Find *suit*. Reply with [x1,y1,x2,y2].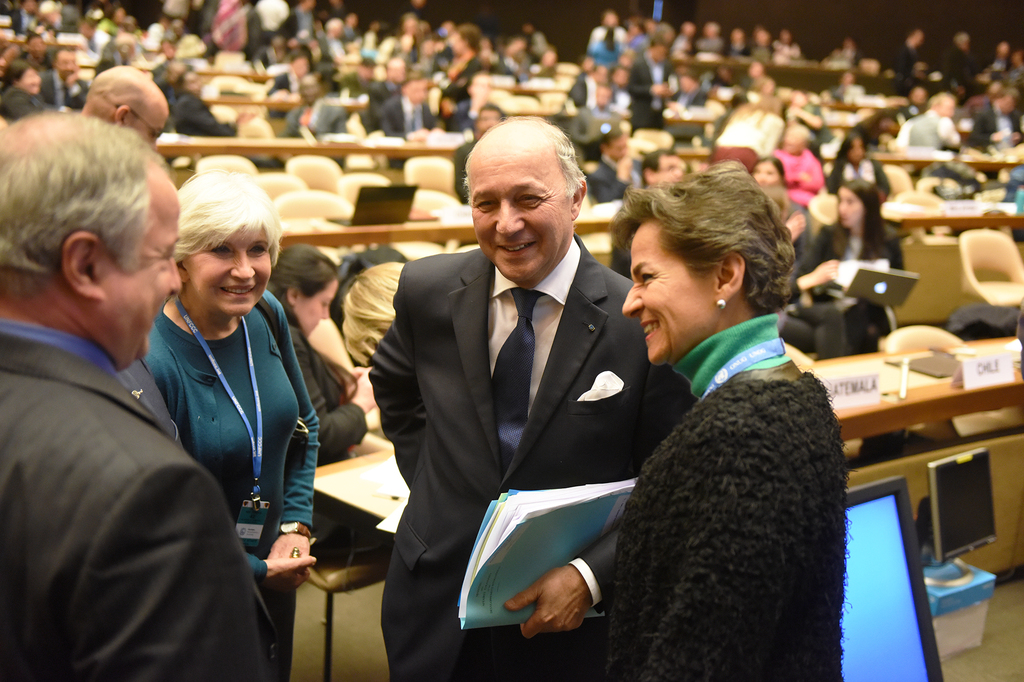
[38,69,89,112].
